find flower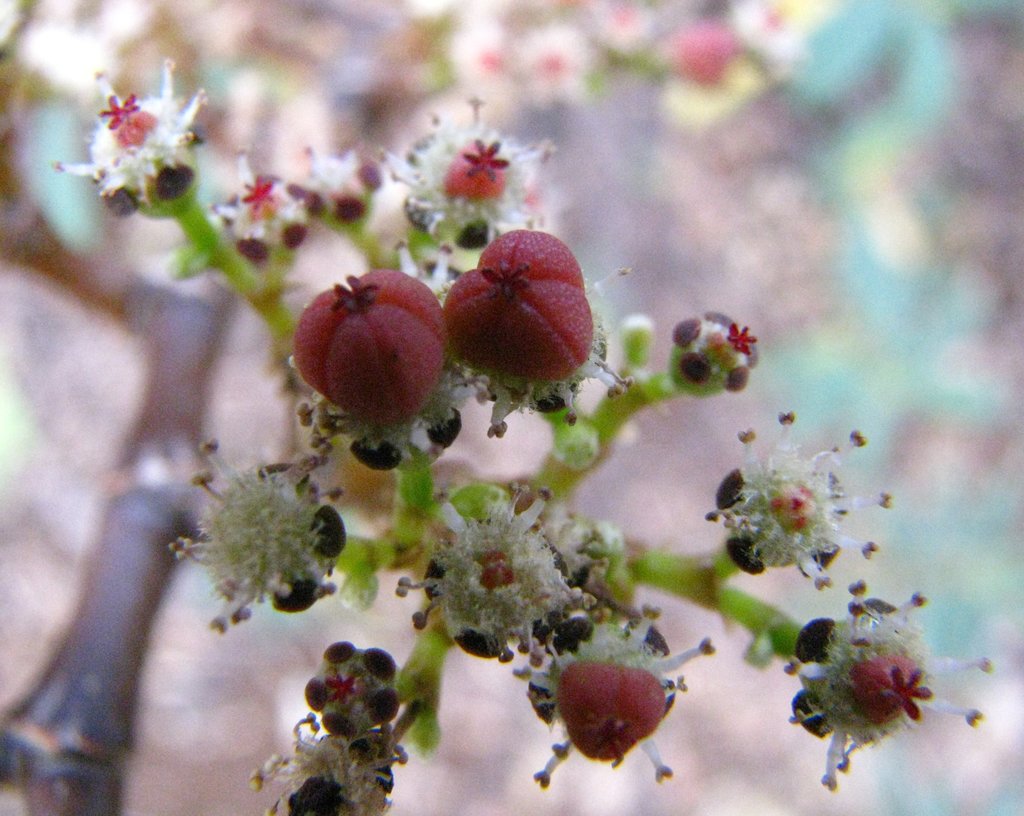
<bbox>65, 45, 203, 225</bbox>
